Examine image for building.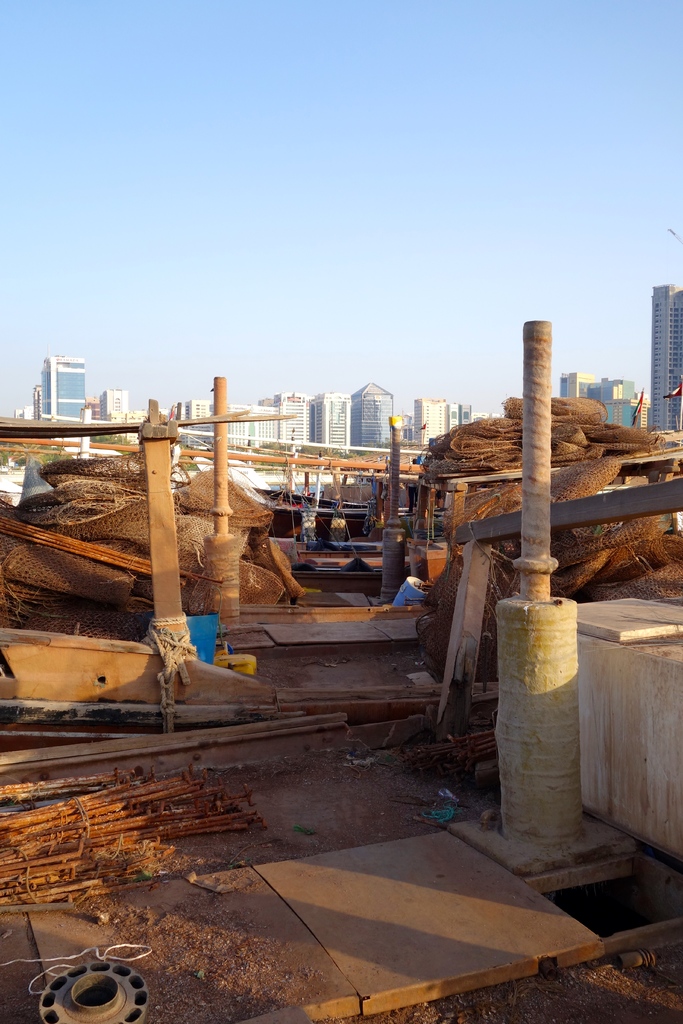
Examination result: locate(647, 284, 682, 435).
